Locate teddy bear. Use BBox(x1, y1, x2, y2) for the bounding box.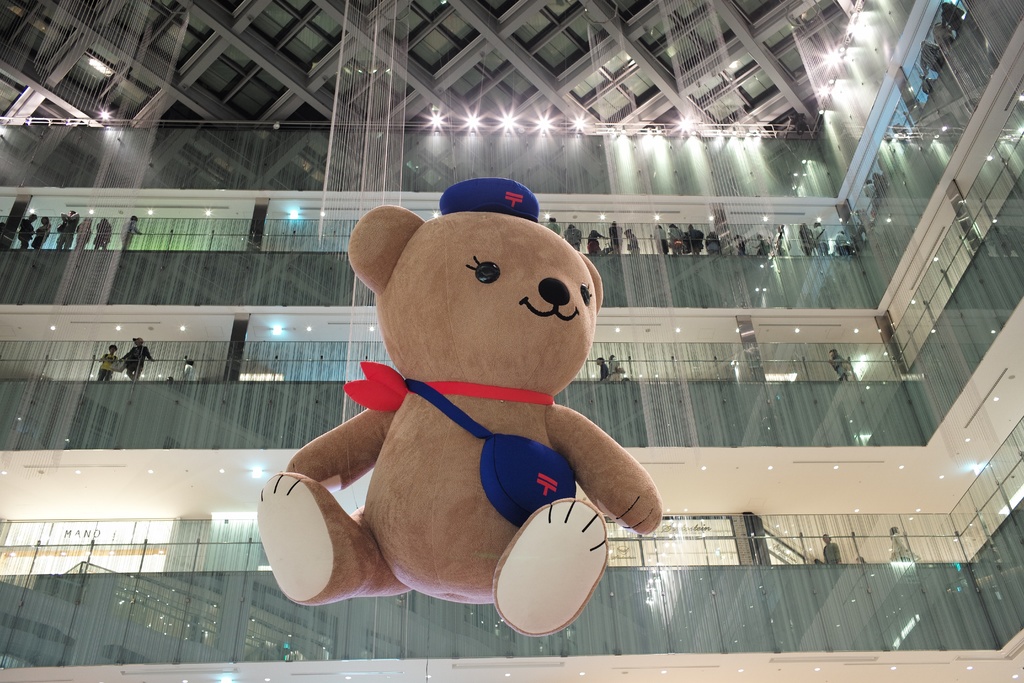
BBox(255, 204, 669, 644).
